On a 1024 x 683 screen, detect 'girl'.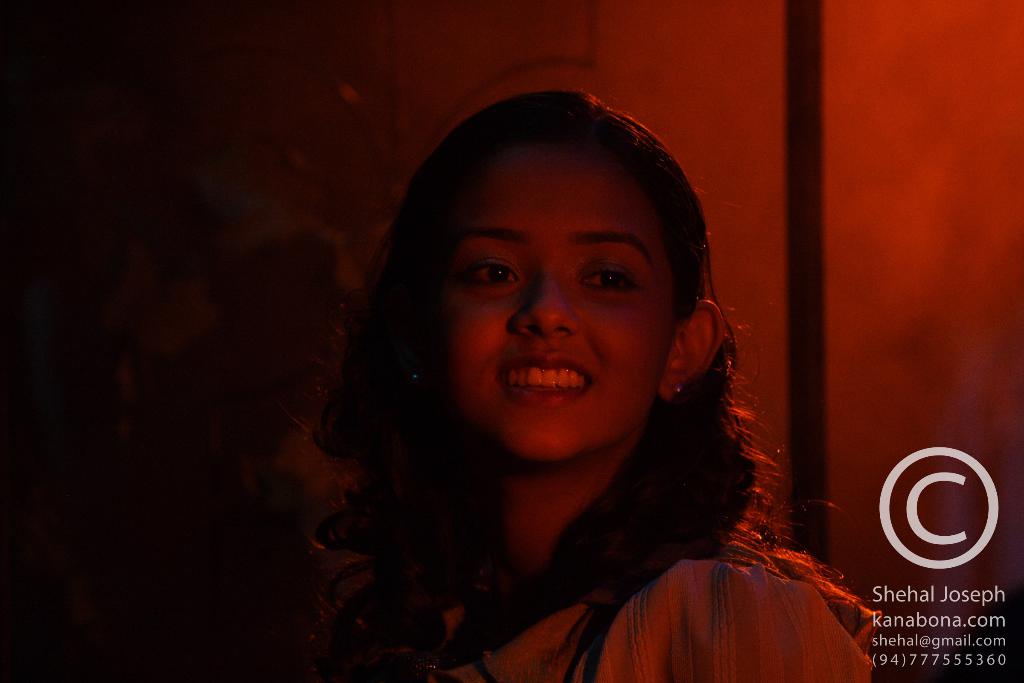
bbox=[289, 89, 886, 682].
